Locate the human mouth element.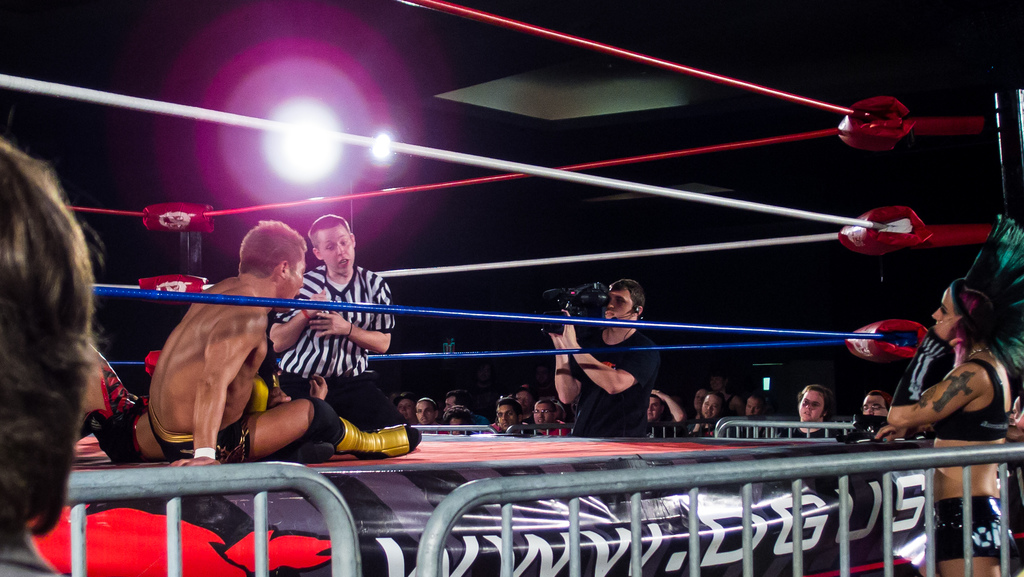
Element bbox: x1=703 y1=409 x2=714 y2=416.
